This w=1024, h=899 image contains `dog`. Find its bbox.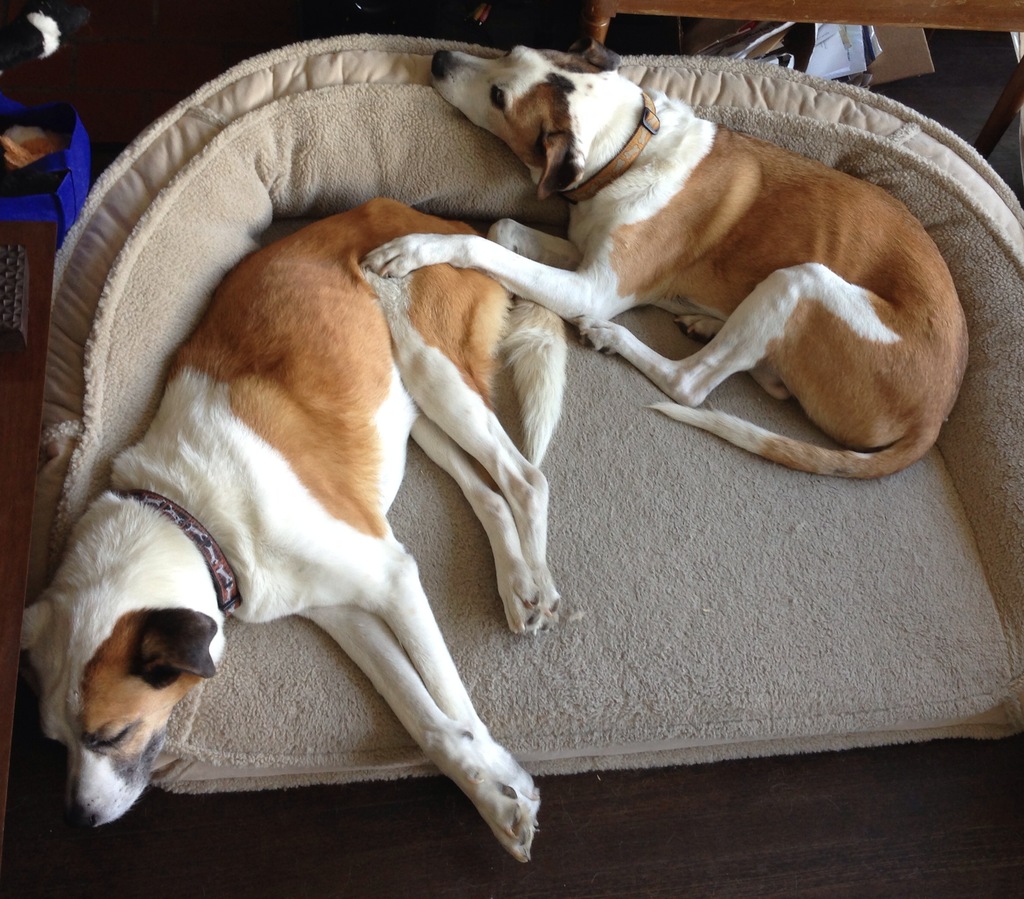
x1=359, y1=48, x2=972, y2=480.
